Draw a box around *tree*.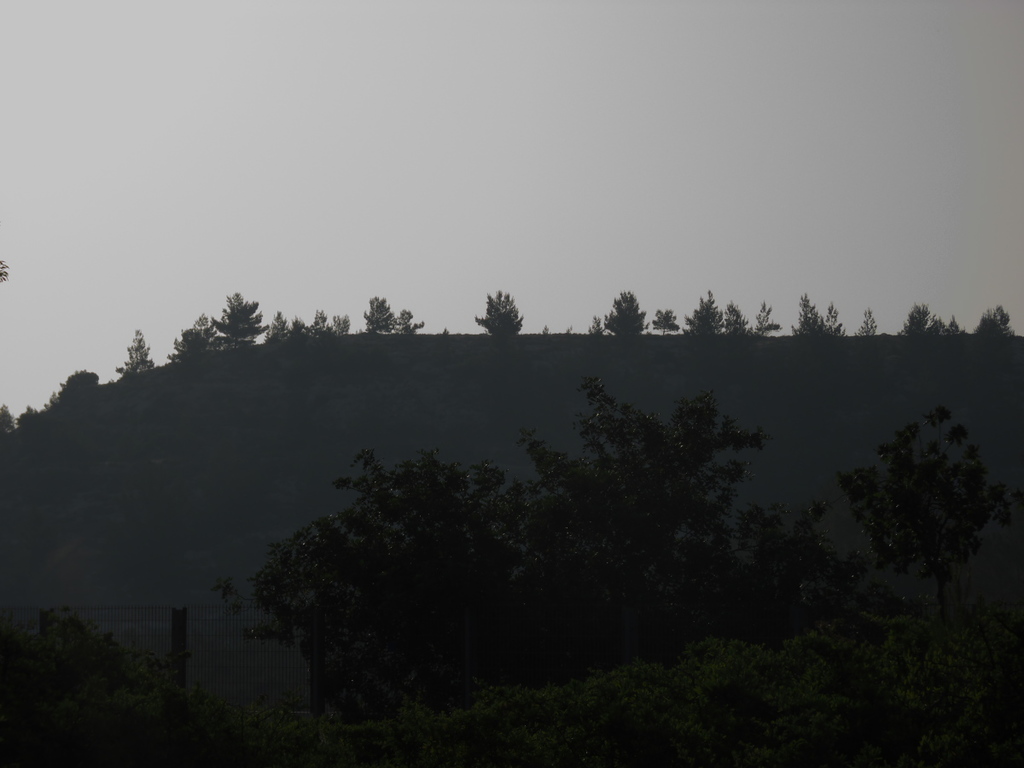
(602, 287, 647, 342).
